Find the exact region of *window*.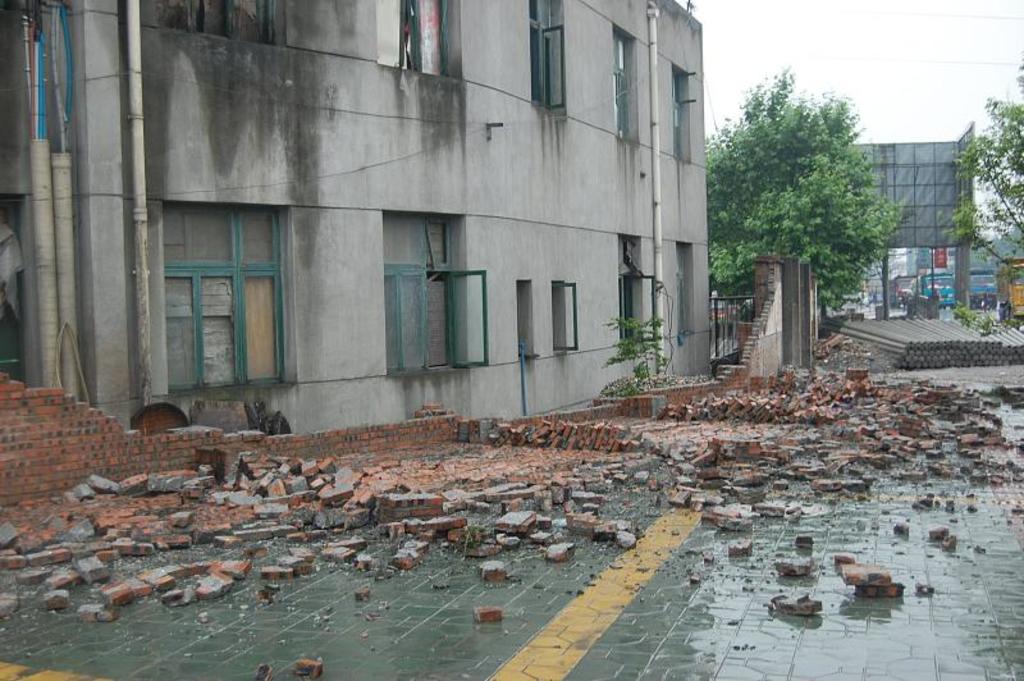
Exact region: (155, 180, 280, 370).
